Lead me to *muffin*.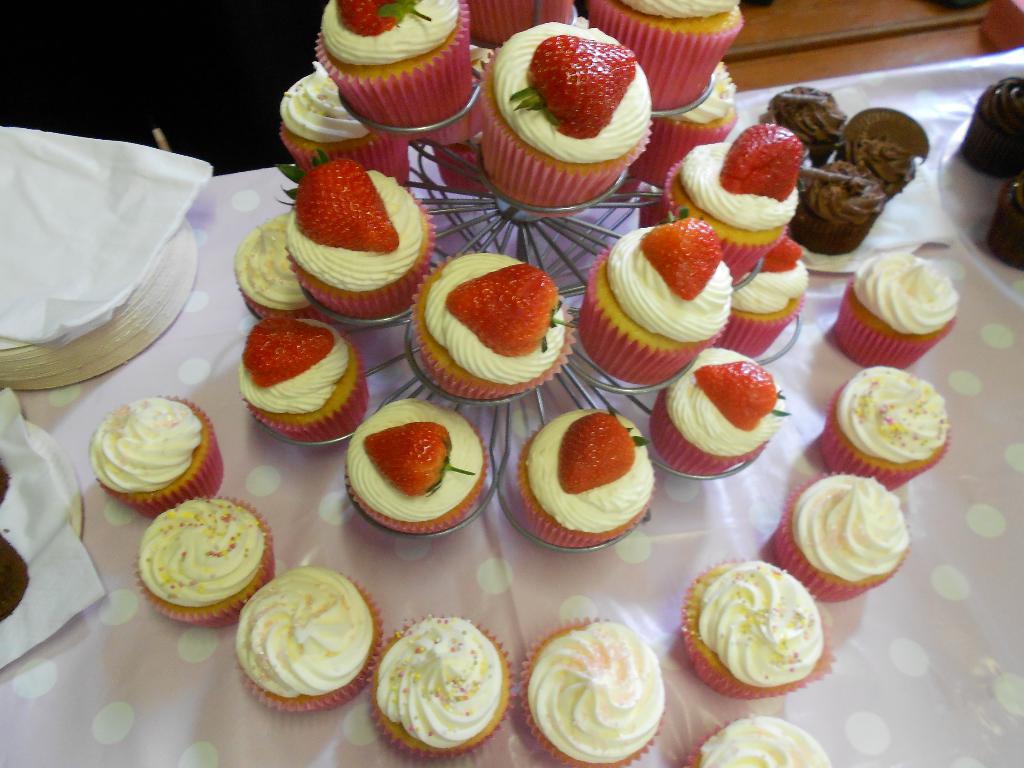
Lead to locate(516, 611, 669, 767).
